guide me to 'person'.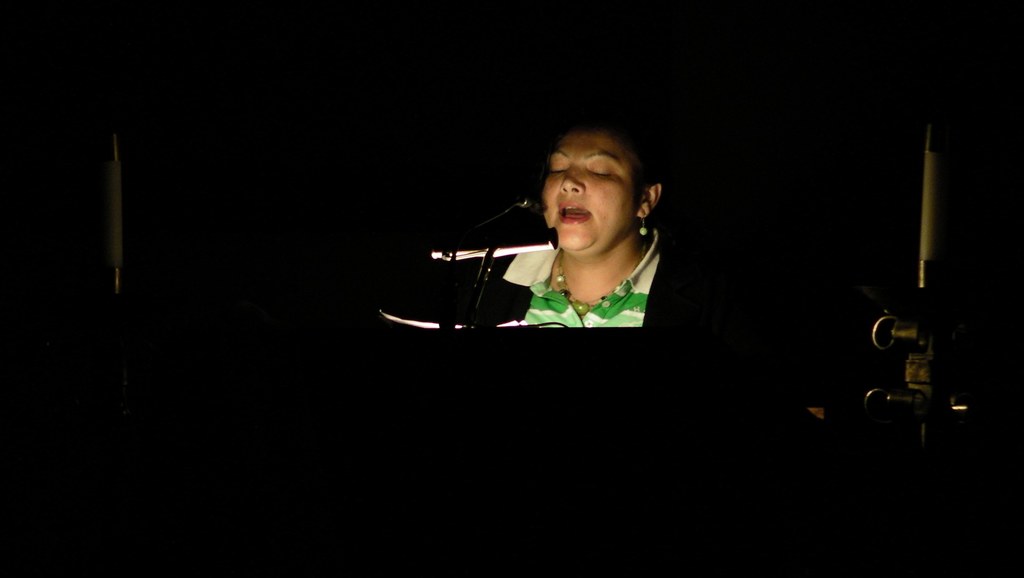
Guidance: {"left": 470, "top": 82, "right": 790, "bottom": 450}.
